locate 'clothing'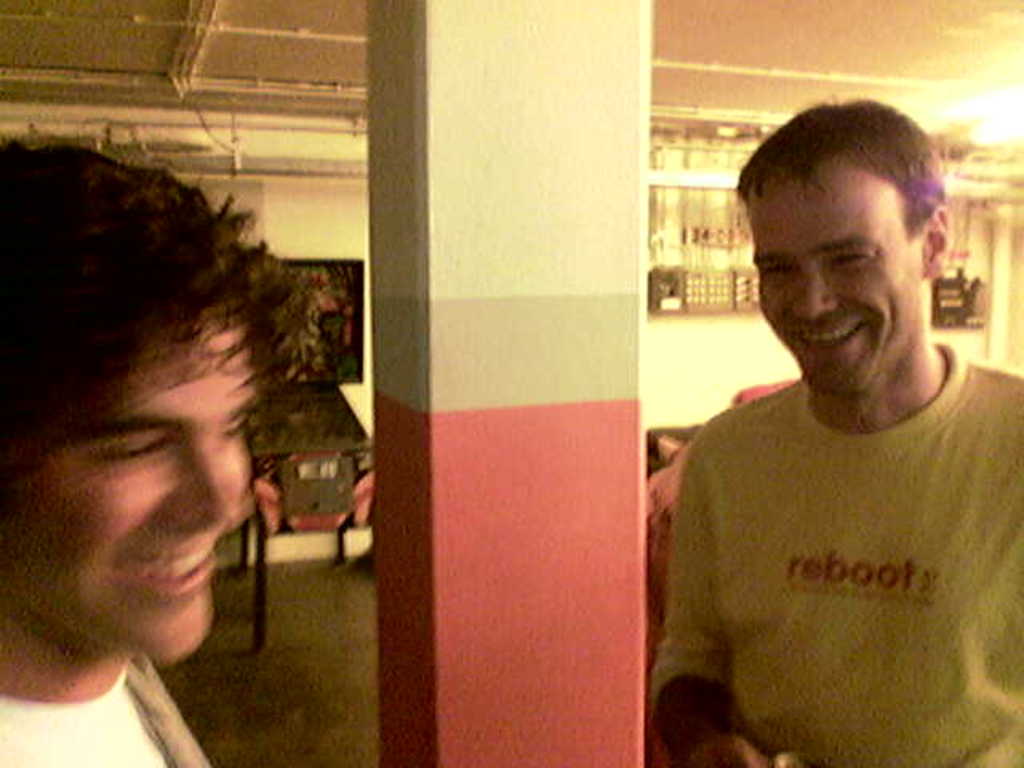
bbox(656, 307, 1021, 760)
